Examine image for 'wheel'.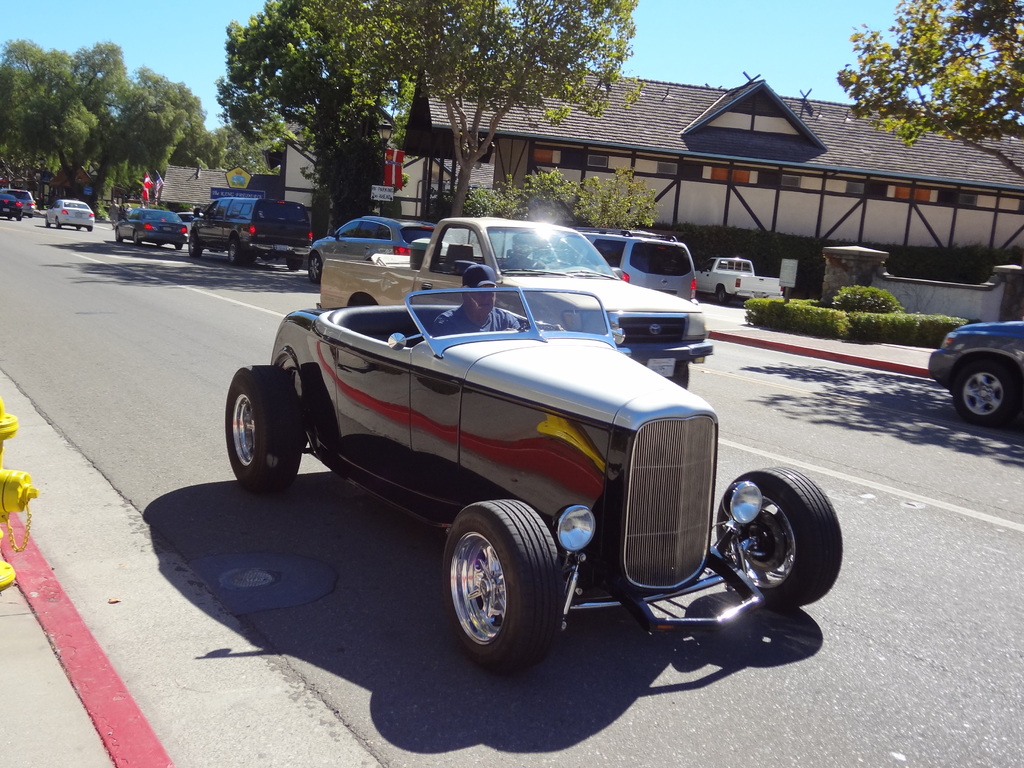
Examination result: (left=177, top=246, right=186, bottom=250).
